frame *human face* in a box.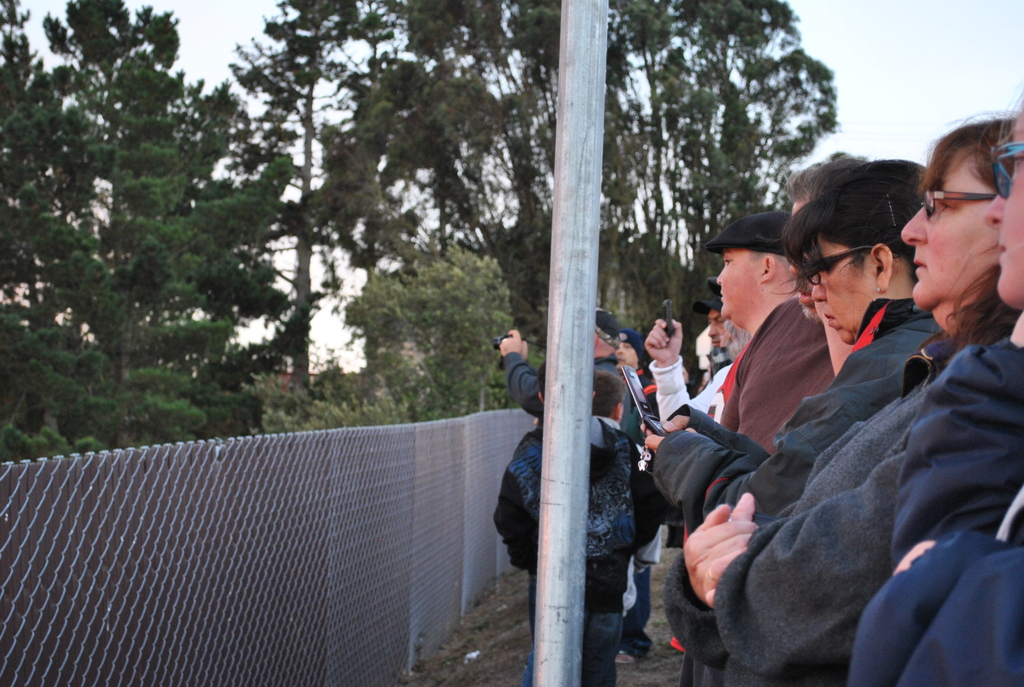
region(714, 242, 757, 326).
